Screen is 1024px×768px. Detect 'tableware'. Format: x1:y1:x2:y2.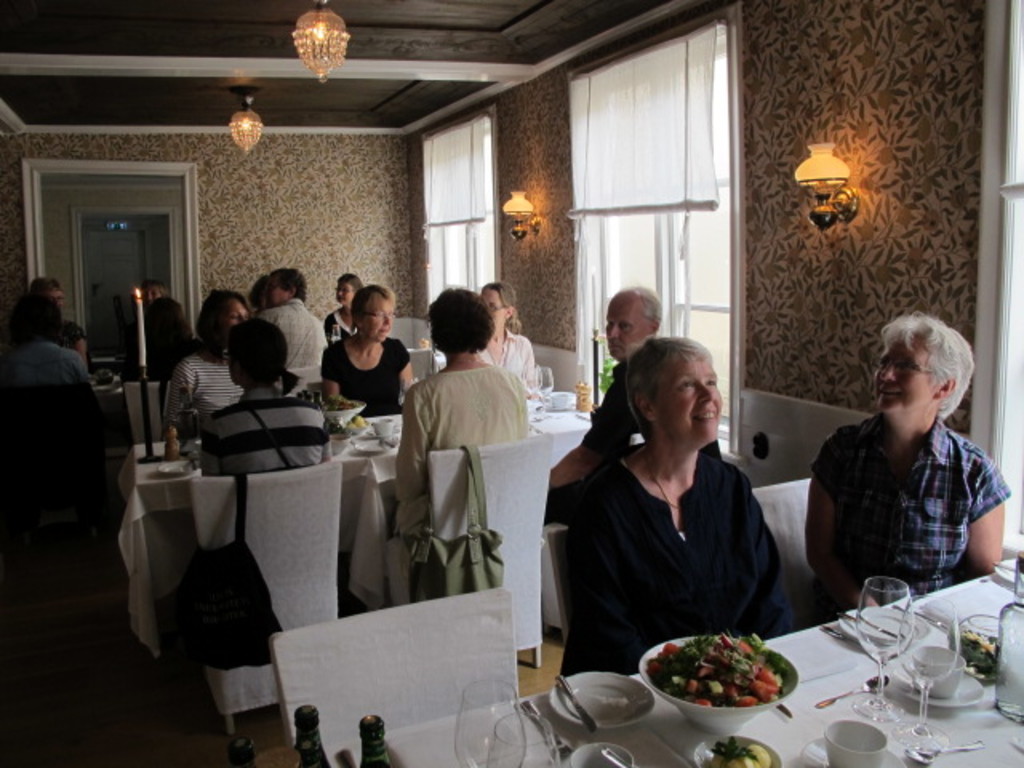
904:742:986:763.
